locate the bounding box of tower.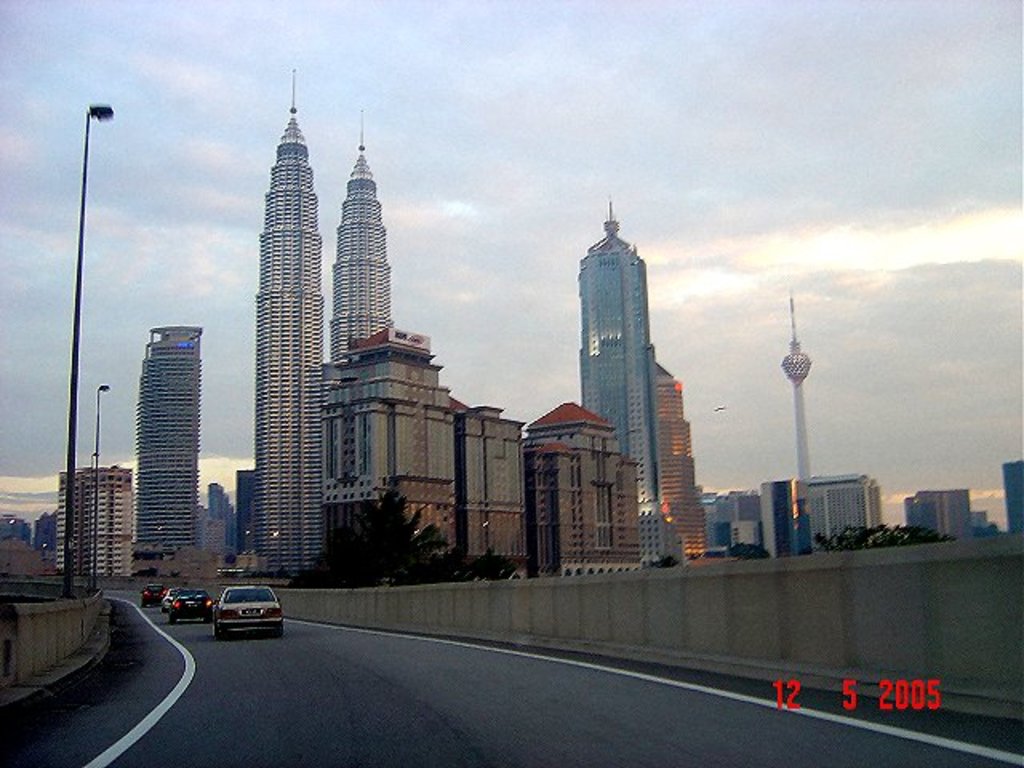
Bounding box: region(51, 462, 141, 586).
